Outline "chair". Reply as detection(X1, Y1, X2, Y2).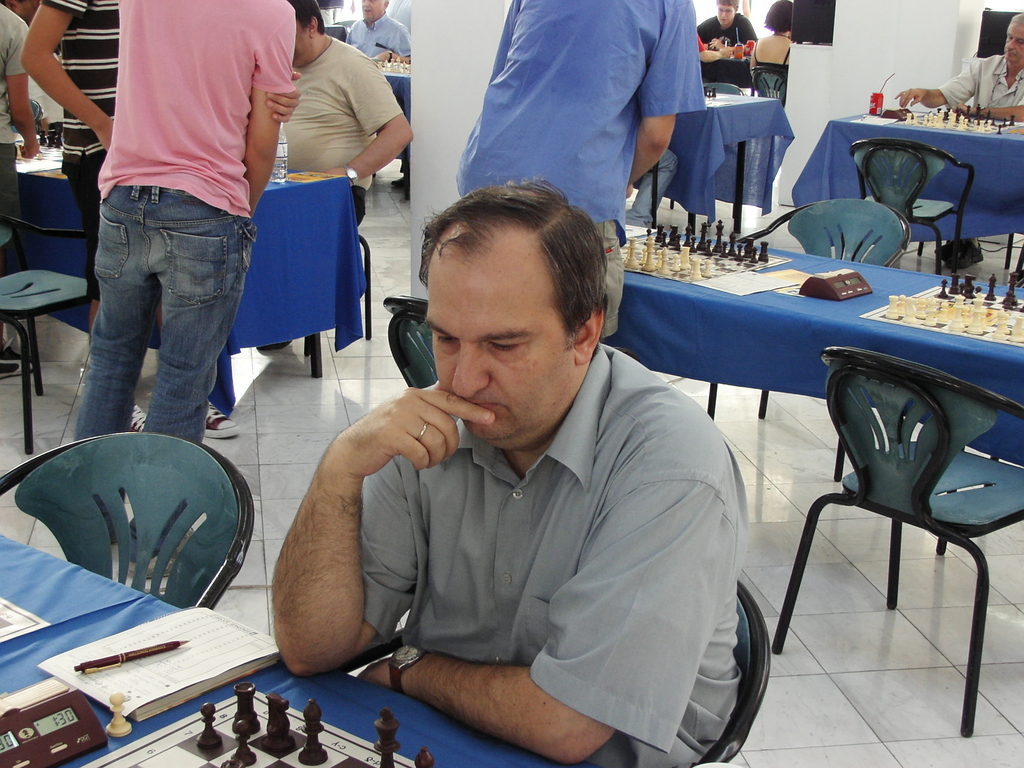
detection(382, 292, 440, 390).
